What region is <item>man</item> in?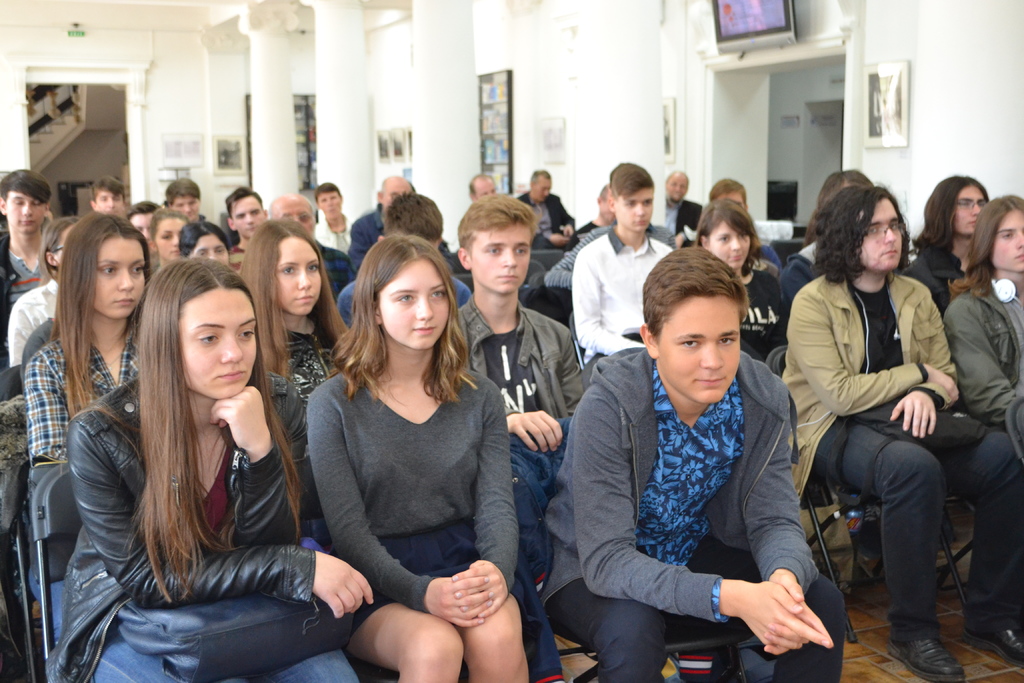
780 192 1023 682.
